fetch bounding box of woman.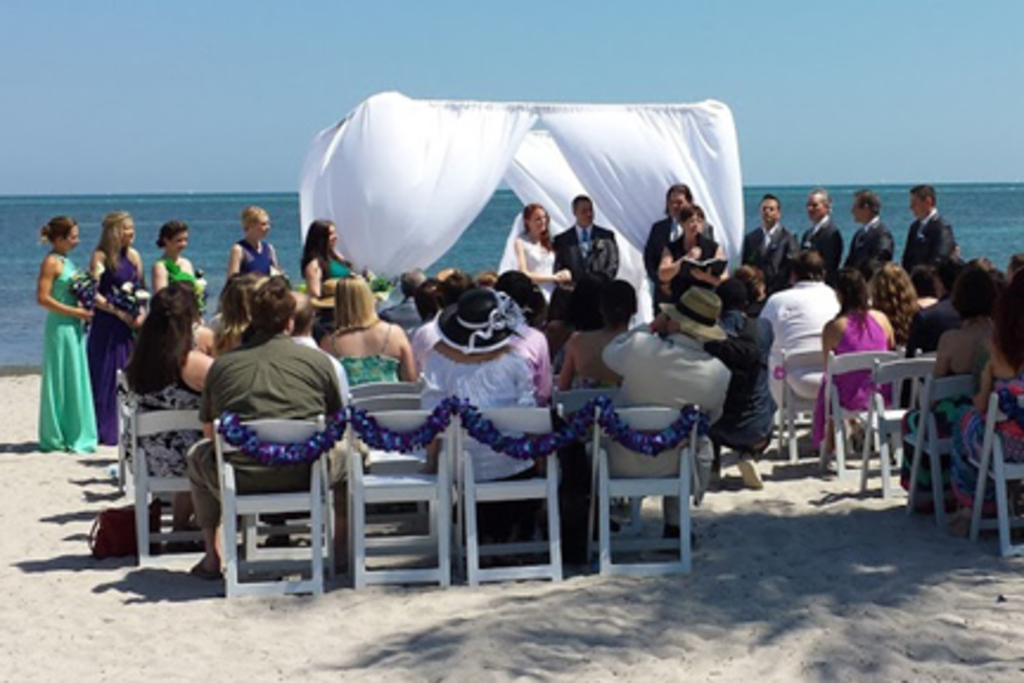
Bbox: <box>548,268,585,349</box>.
